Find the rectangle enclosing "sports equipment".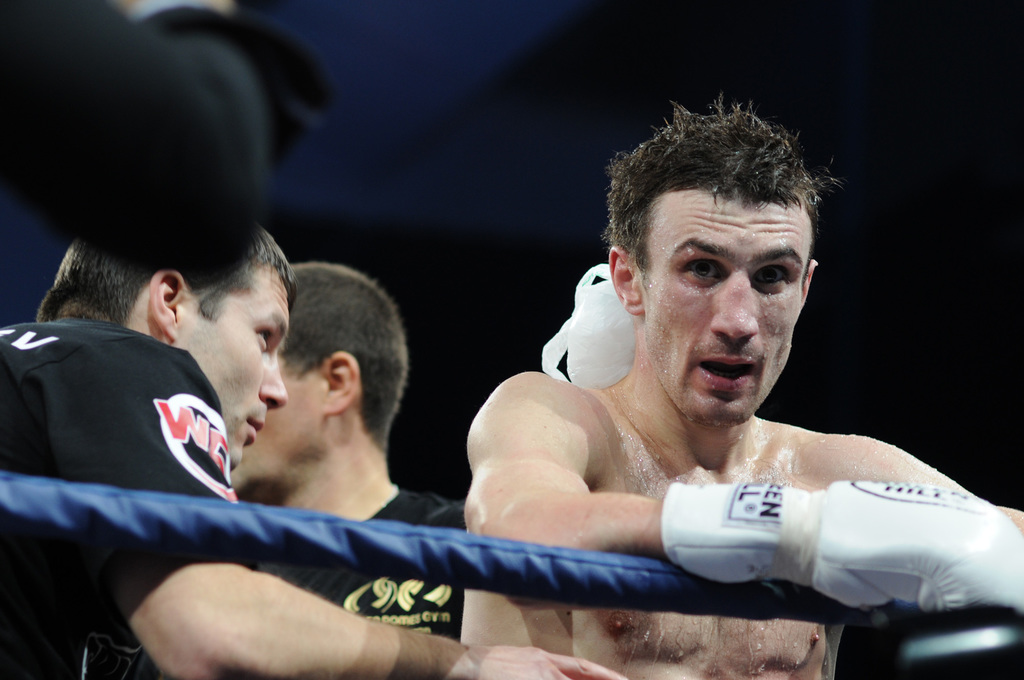
660,479,1023,622.
